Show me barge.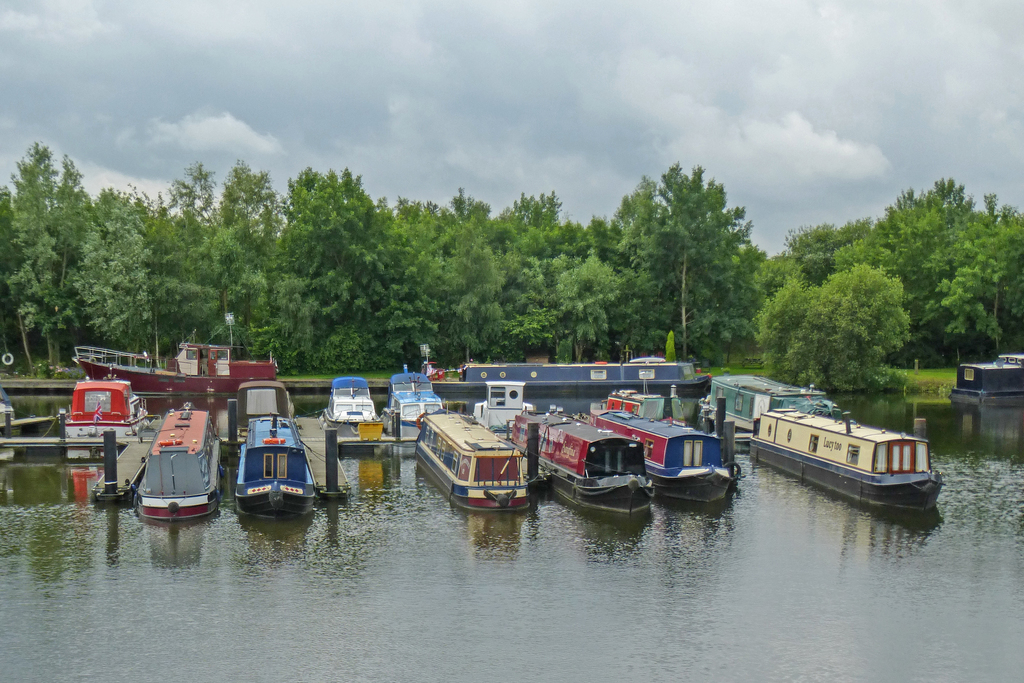
barge is here: {"x1": 322, "y1": 379, "x2": 378, "y2": 448}.
